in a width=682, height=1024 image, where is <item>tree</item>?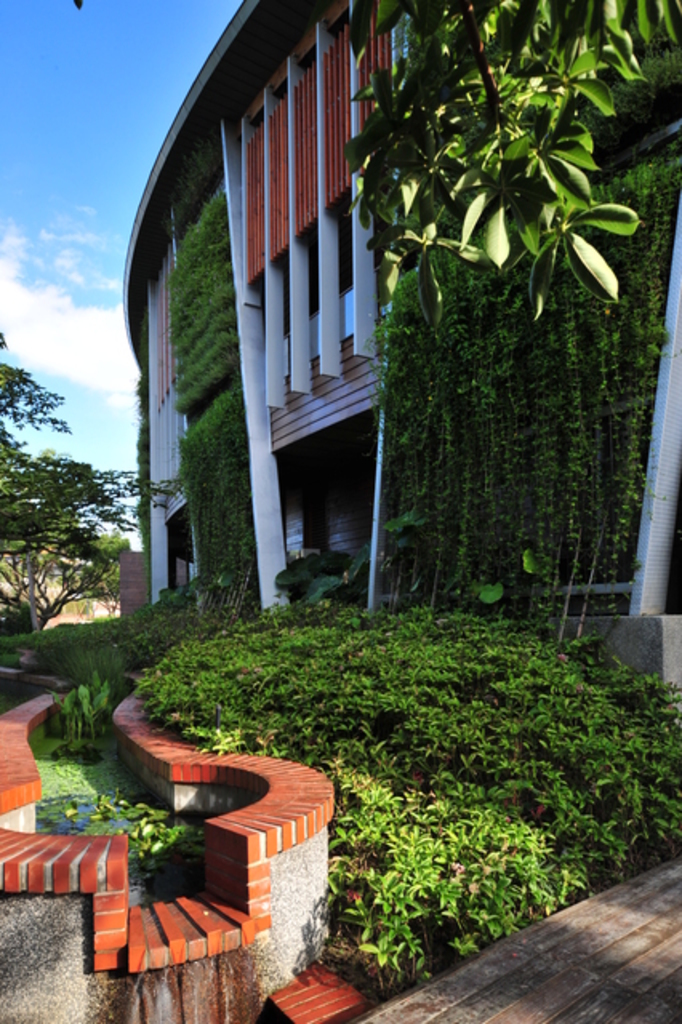
{"left": 0, "top": 331, "right": 123, "bottom": 632}.
